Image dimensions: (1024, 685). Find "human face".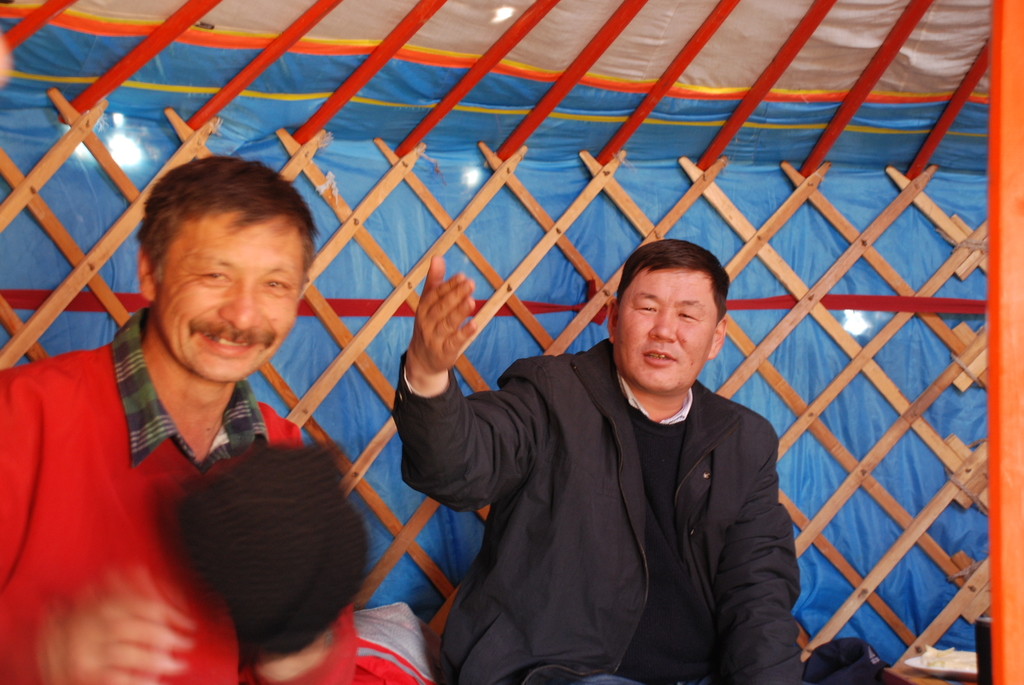
(x1=615, y1=271, x2=716, y2=390).
